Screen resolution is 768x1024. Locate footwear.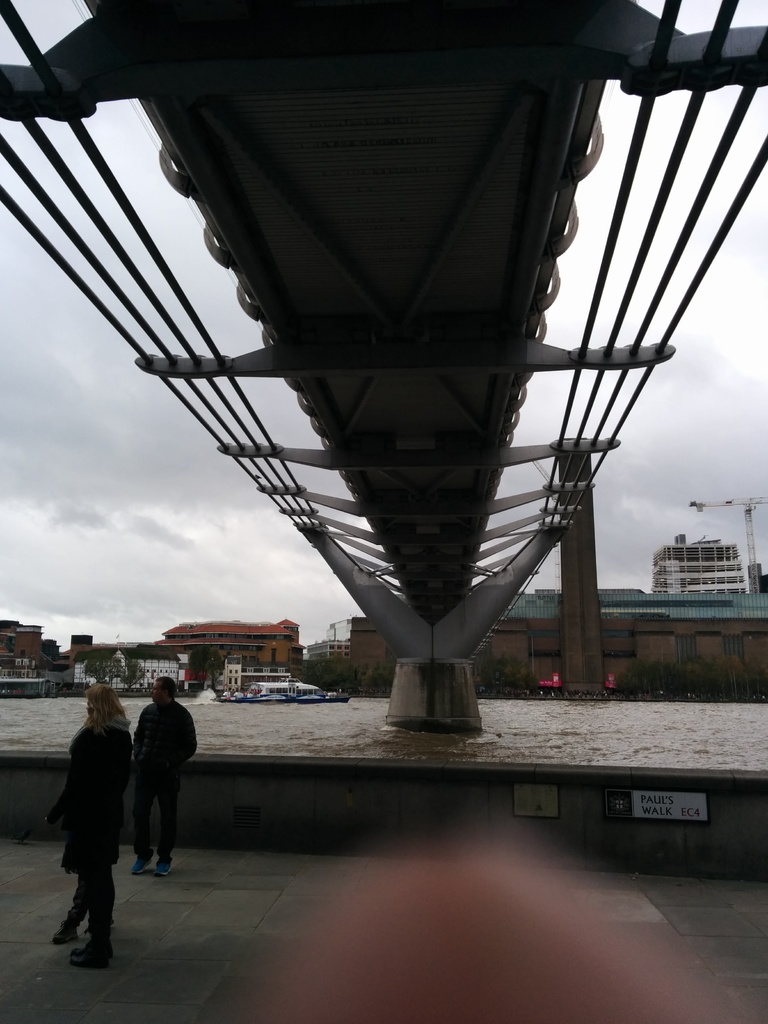
bbox=(129, 851, 152, 879).
